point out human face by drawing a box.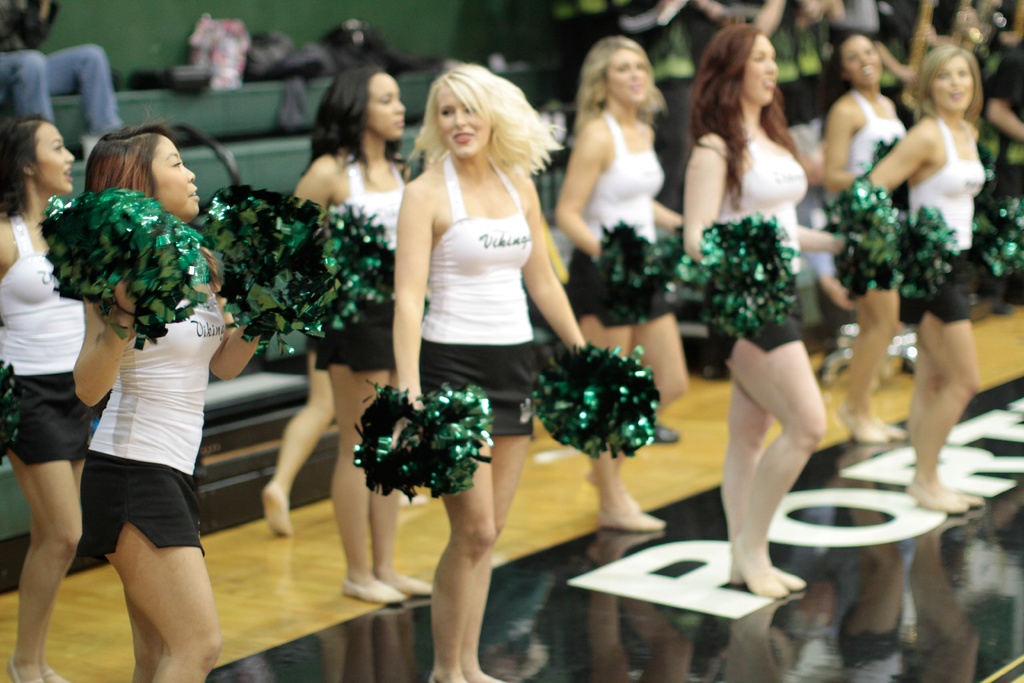
839/35/884/86.
